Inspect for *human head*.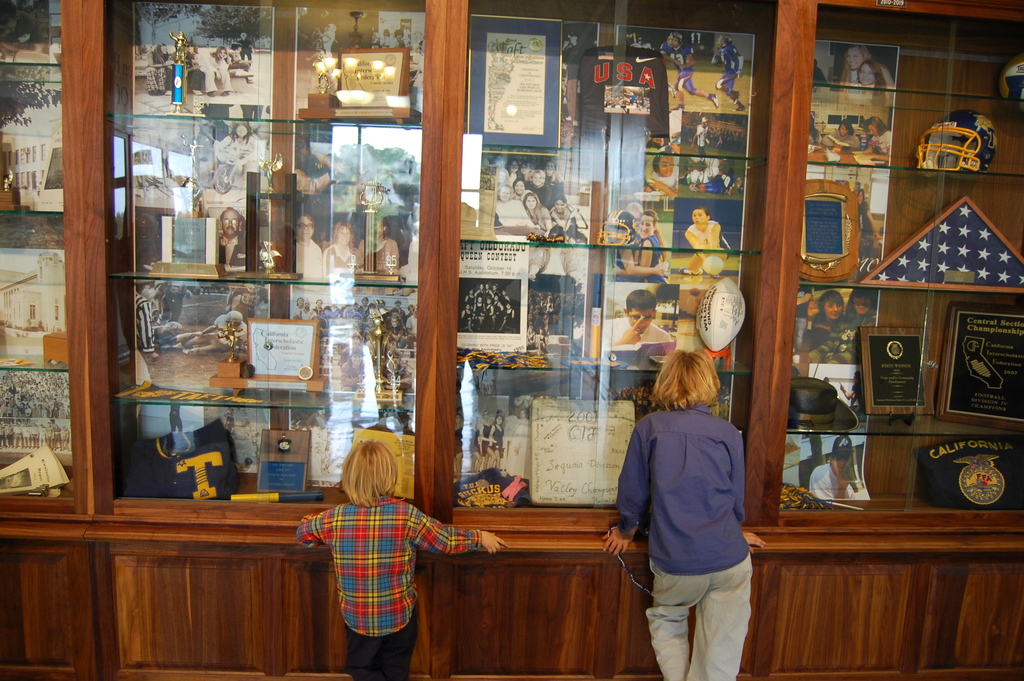
Inspection: (left=1, top=0, right=19, bottom=35).
